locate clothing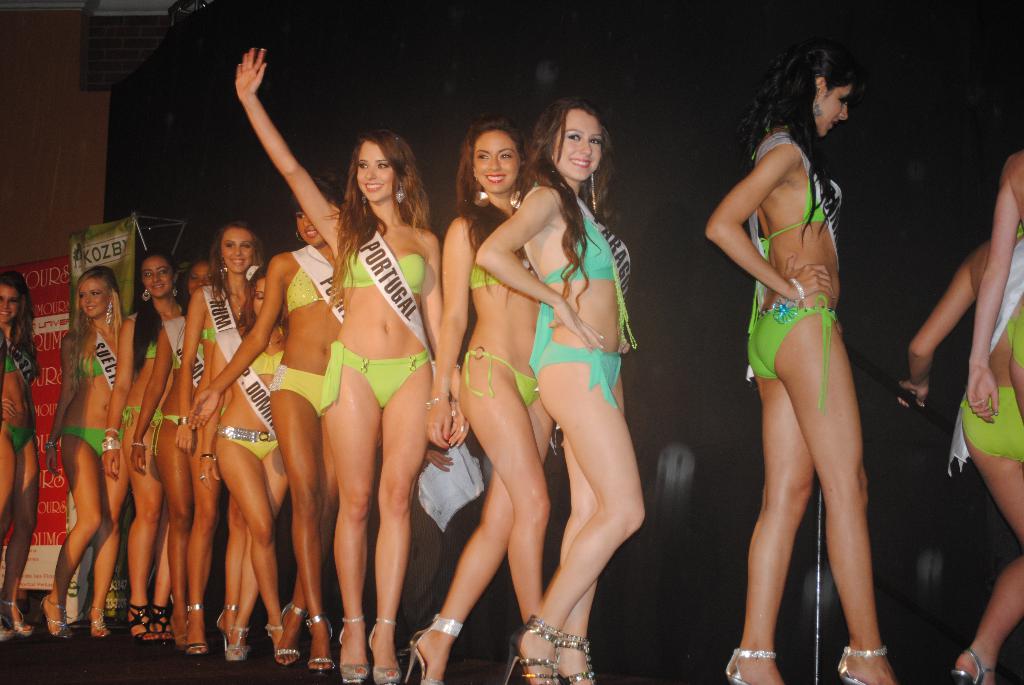
[749,132,842,407]
